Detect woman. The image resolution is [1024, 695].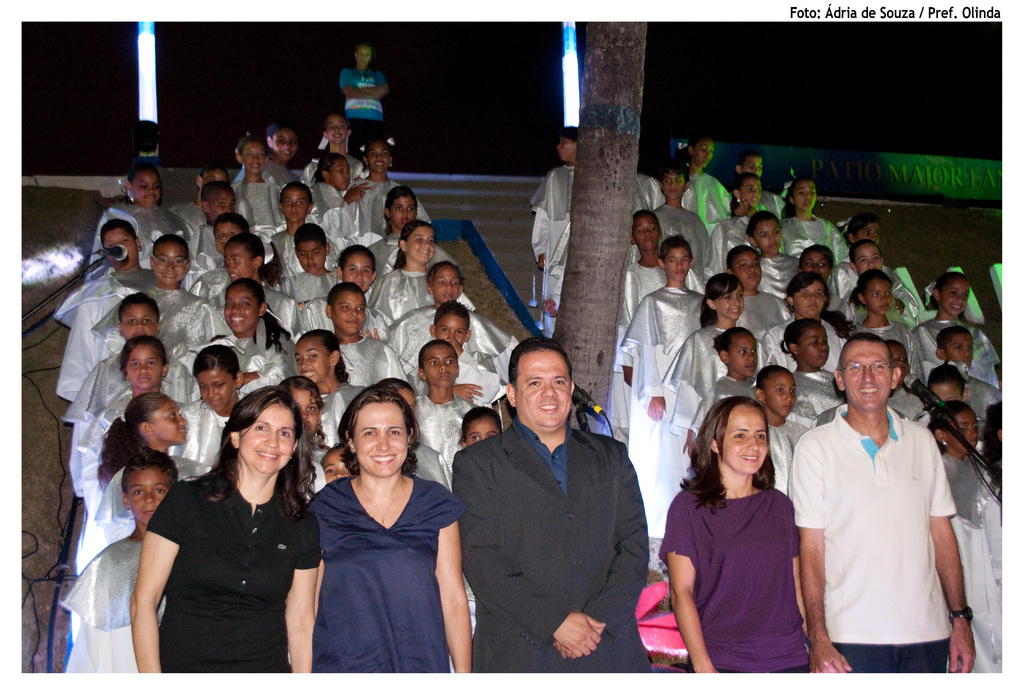
crop(305, 384, 471, 673).
